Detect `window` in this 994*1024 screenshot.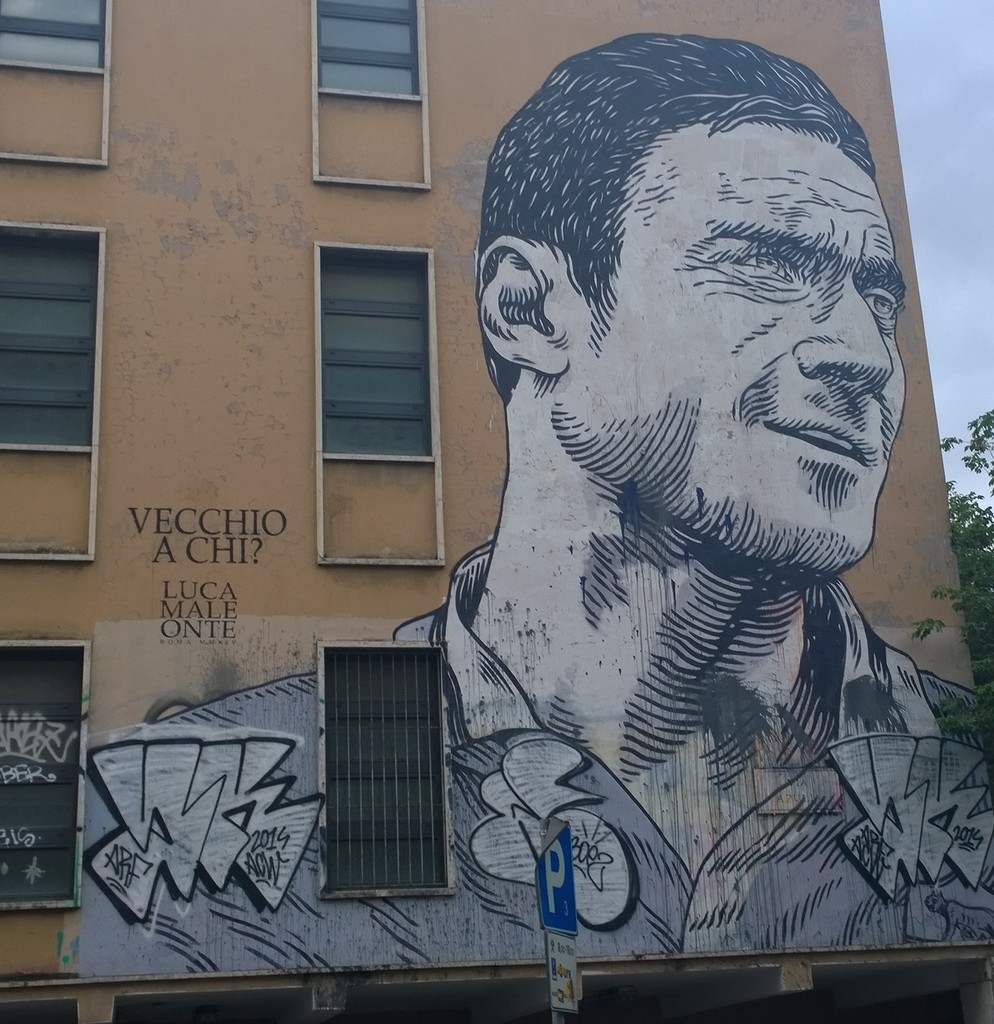
Detection: [left=0, top=0, right=108, bottom=163].
